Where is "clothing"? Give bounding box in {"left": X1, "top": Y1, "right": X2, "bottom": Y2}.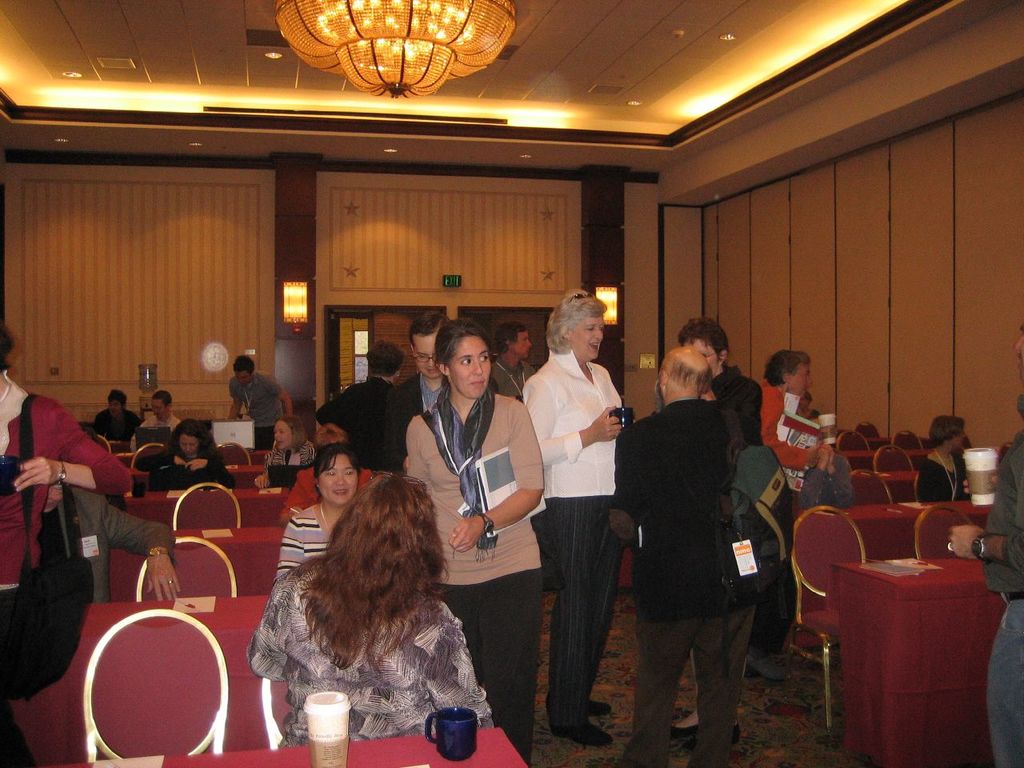
{"left": 230, "top": 378, "right": 287, "bottom": 446}.
